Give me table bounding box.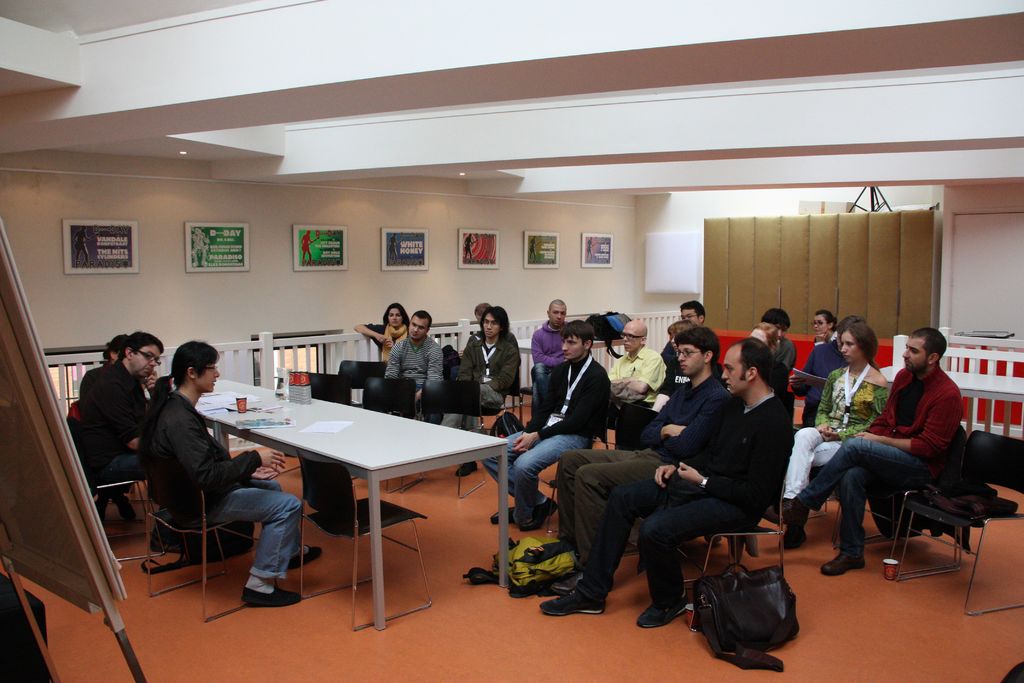
<bbox>521, 335, 635, 395</bbox>.
